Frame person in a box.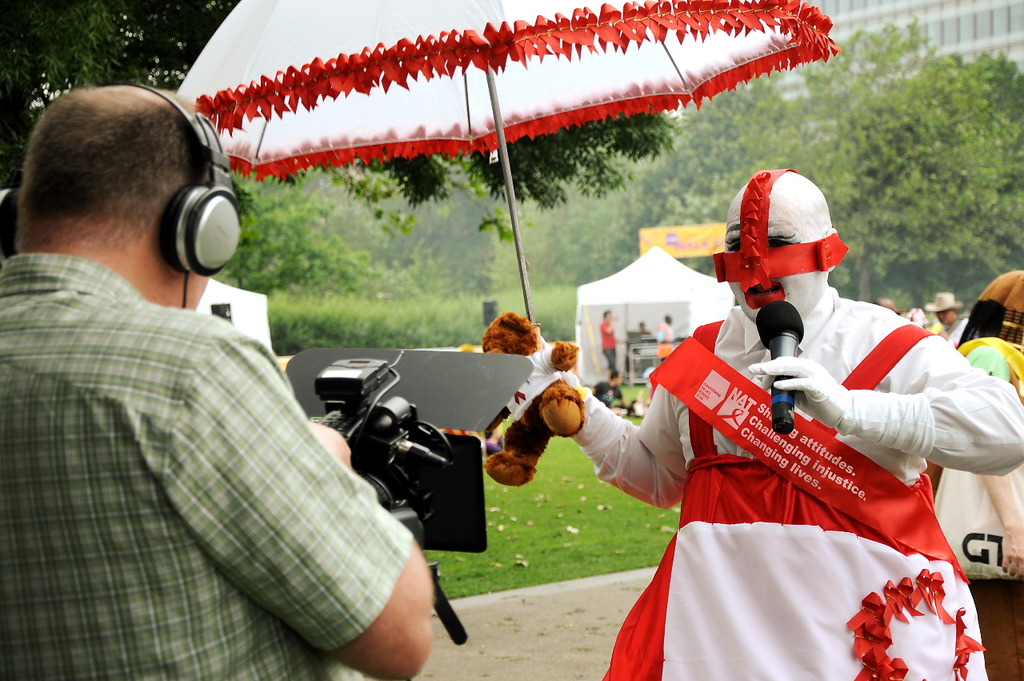
(910, 302, 935, 332).
